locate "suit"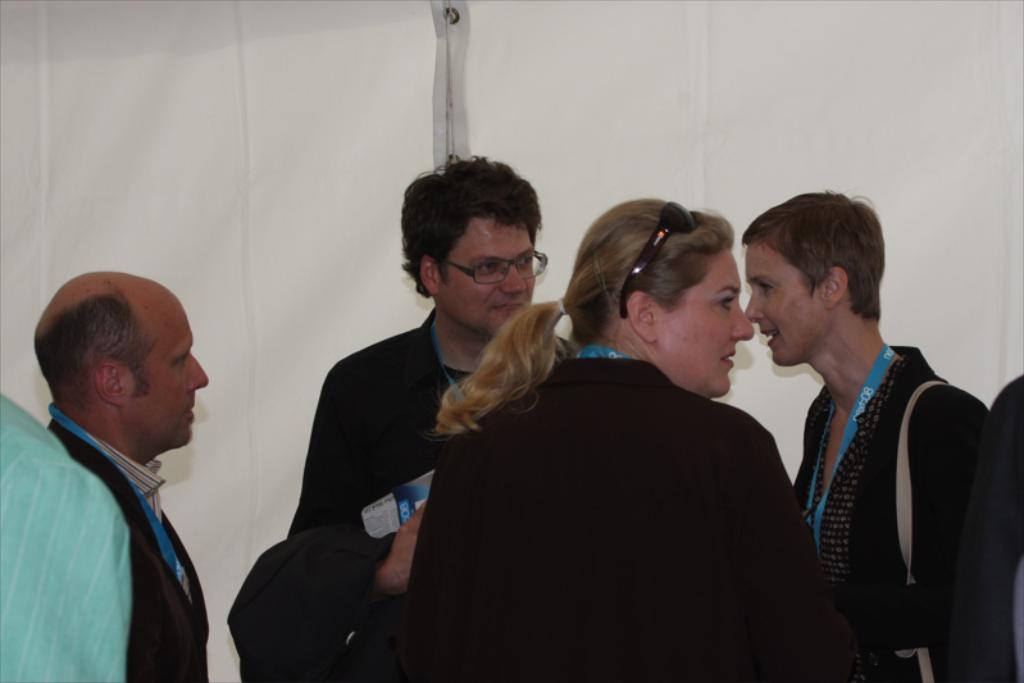
(47,396,213,682)
